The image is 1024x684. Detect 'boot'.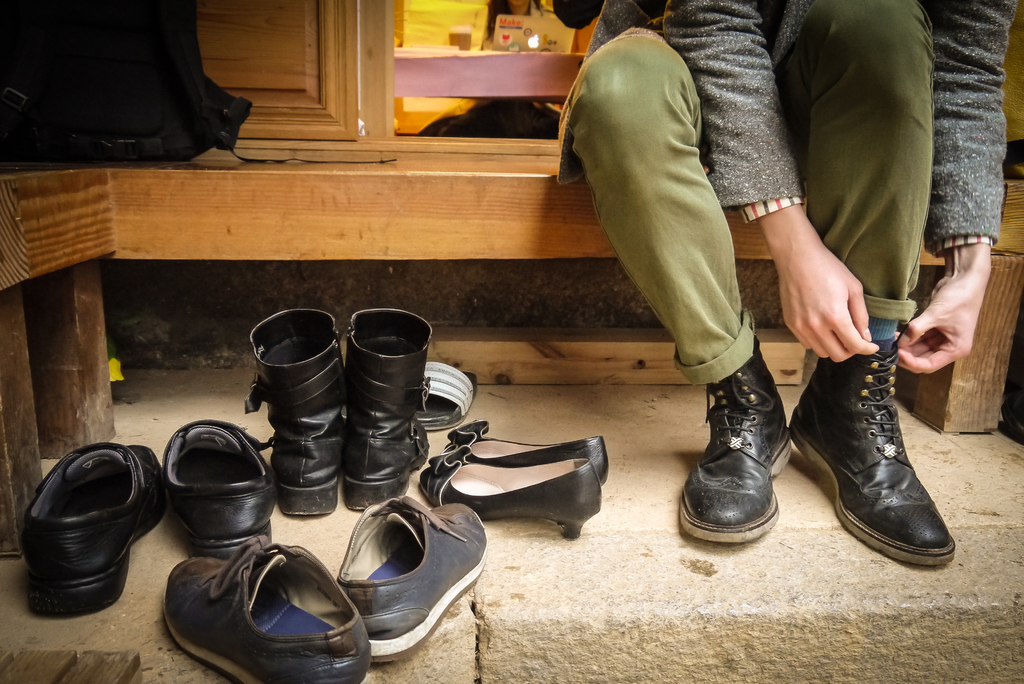
Detection: 806 324 969 570.
